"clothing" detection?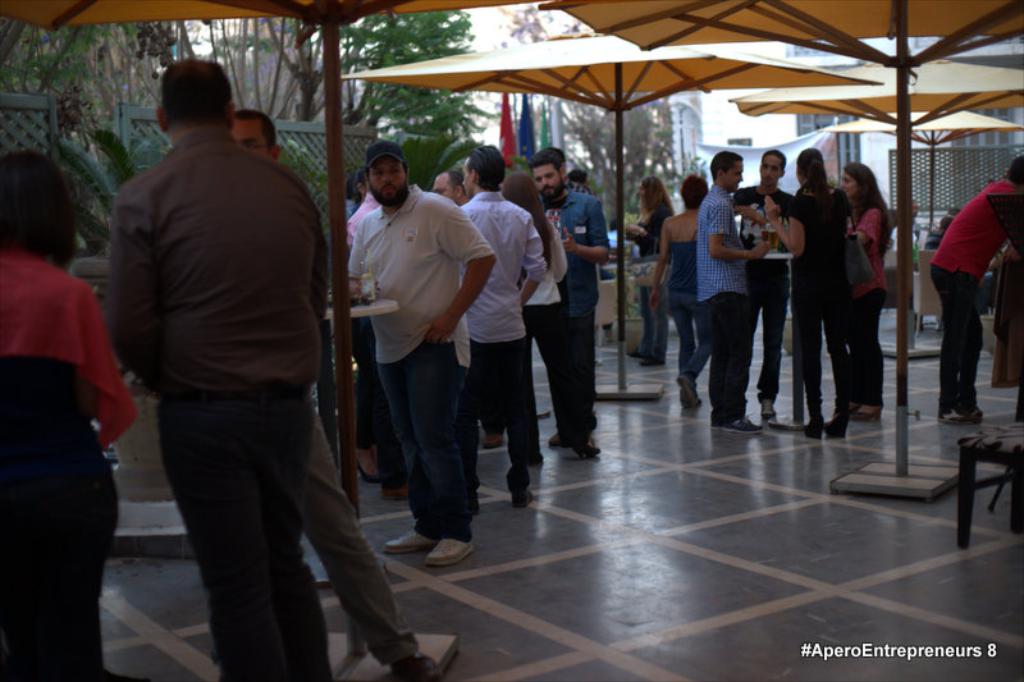
detection(925, 179, 1023, 289)
